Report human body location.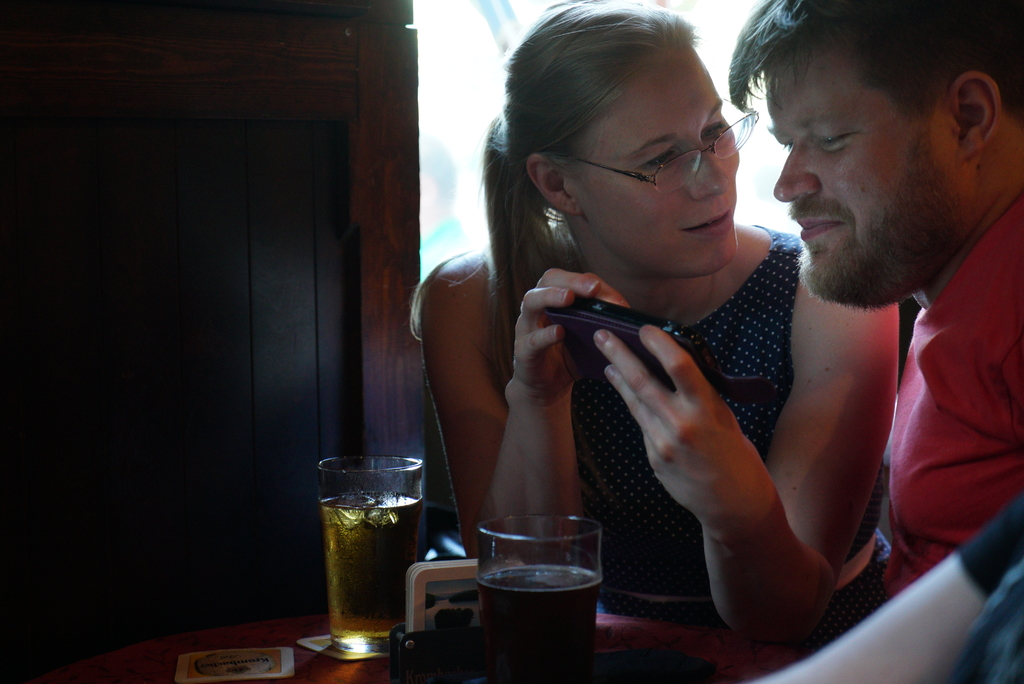
Report: <bbox>728, 0, 1023, 683</bbox>.
